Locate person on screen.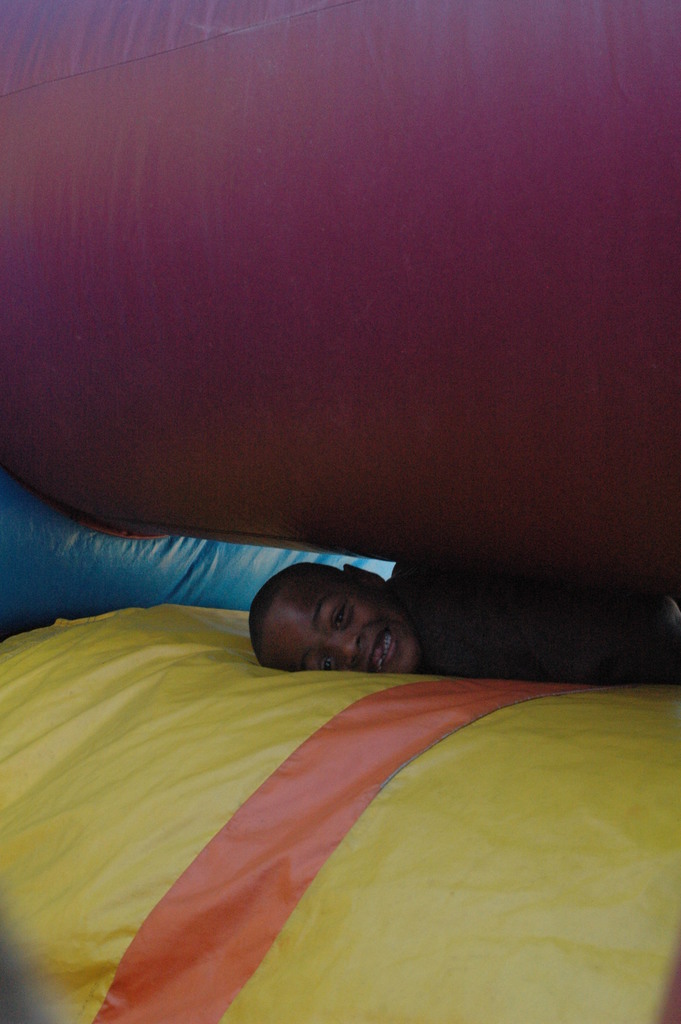
On screen at x1=244 y1=564 x2=680 y2=675.
